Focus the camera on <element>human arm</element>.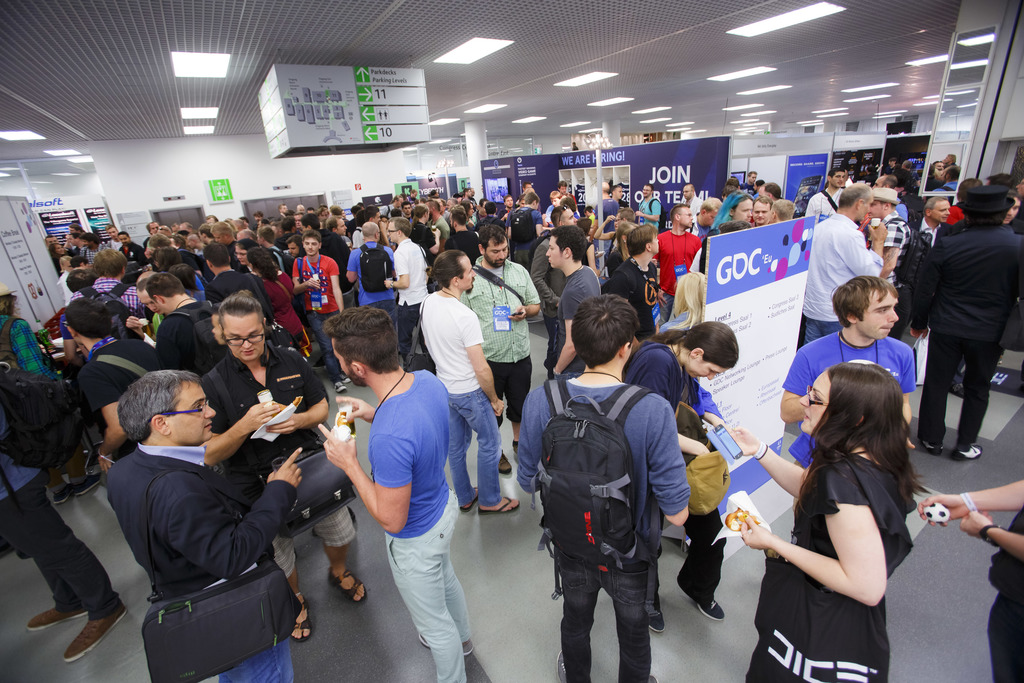
Focus region: box(584, 242, 600, 277).
